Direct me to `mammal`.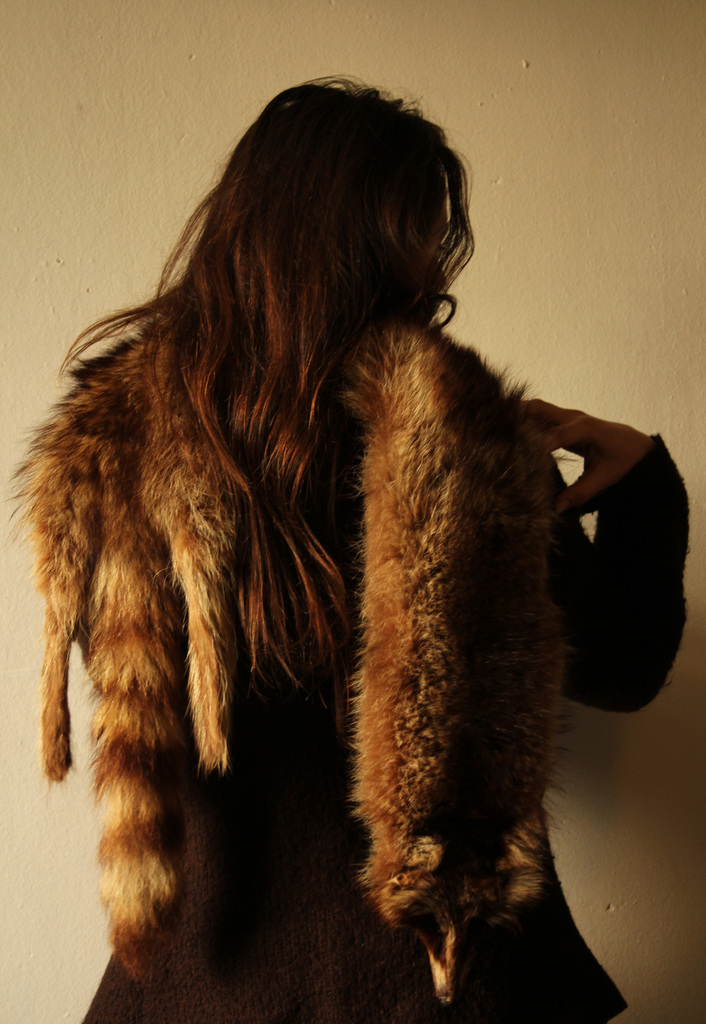
Direction: l=23, t=106, r=689, b=1023.
